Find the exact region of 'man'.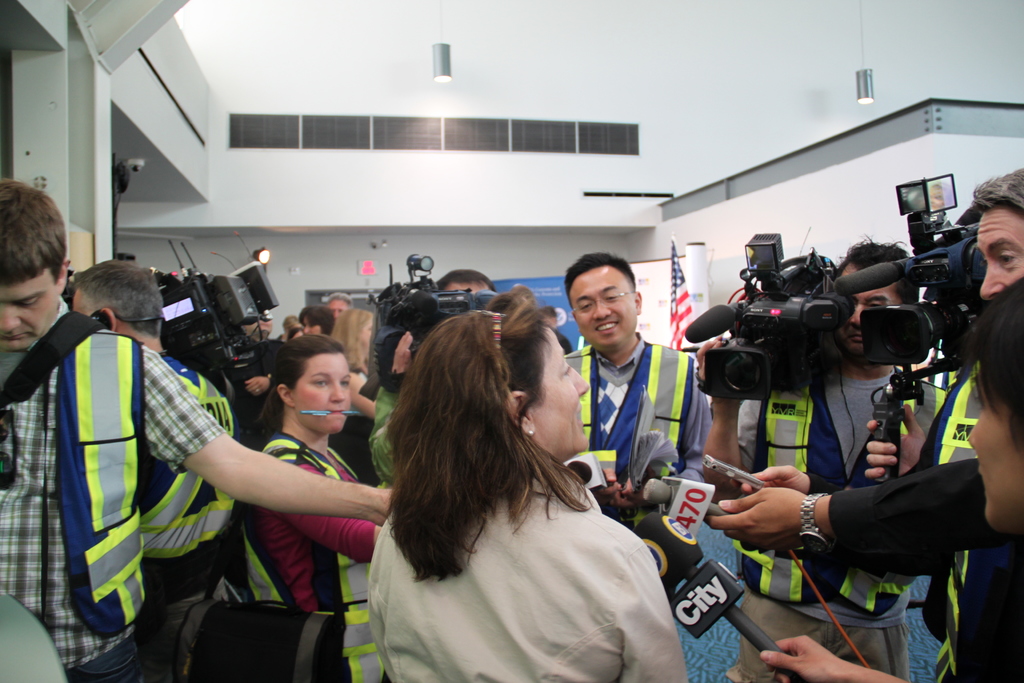
Exact region: 562/255/700/534.
